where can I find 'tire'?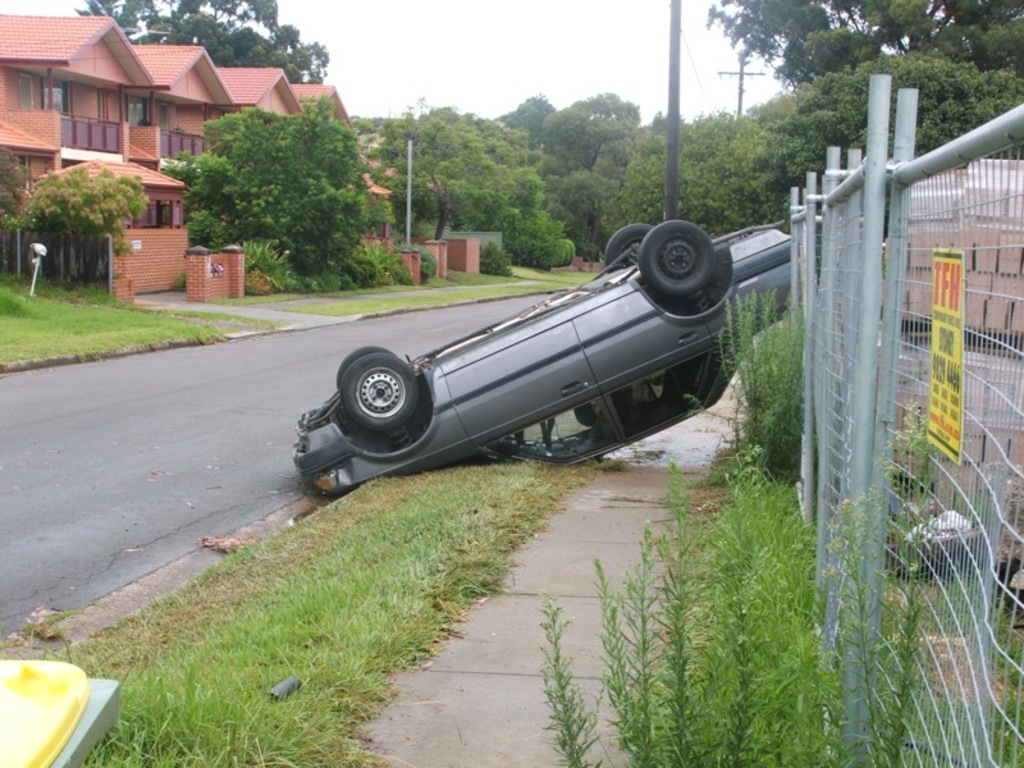
You can find it at 643, 220, 714, 300.
